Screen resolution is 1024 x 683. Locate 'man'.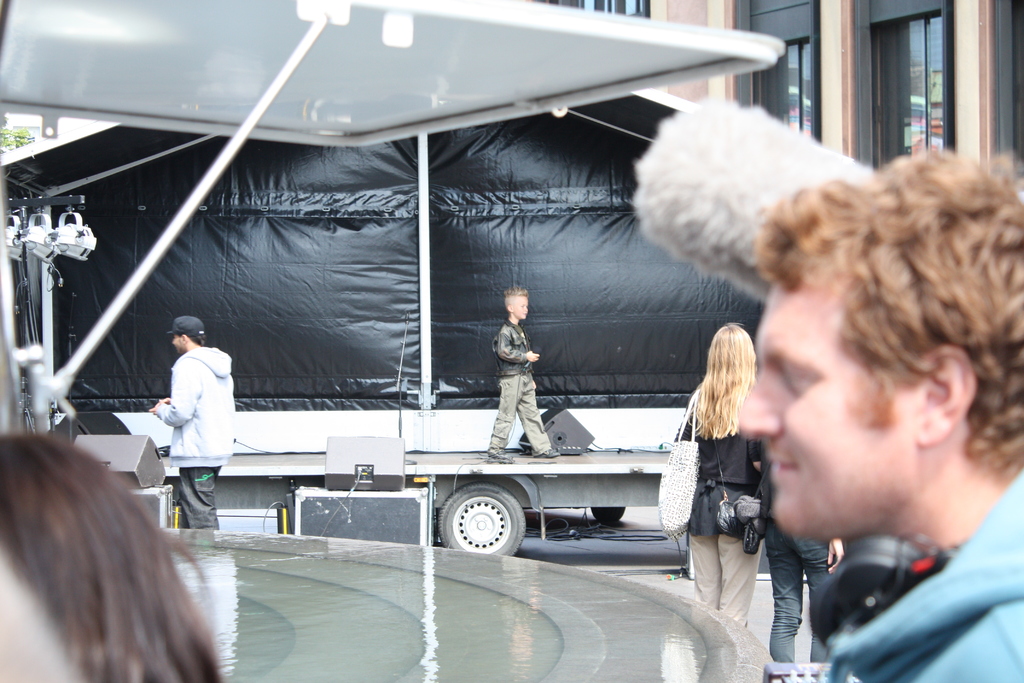
733/147/1023/682.
